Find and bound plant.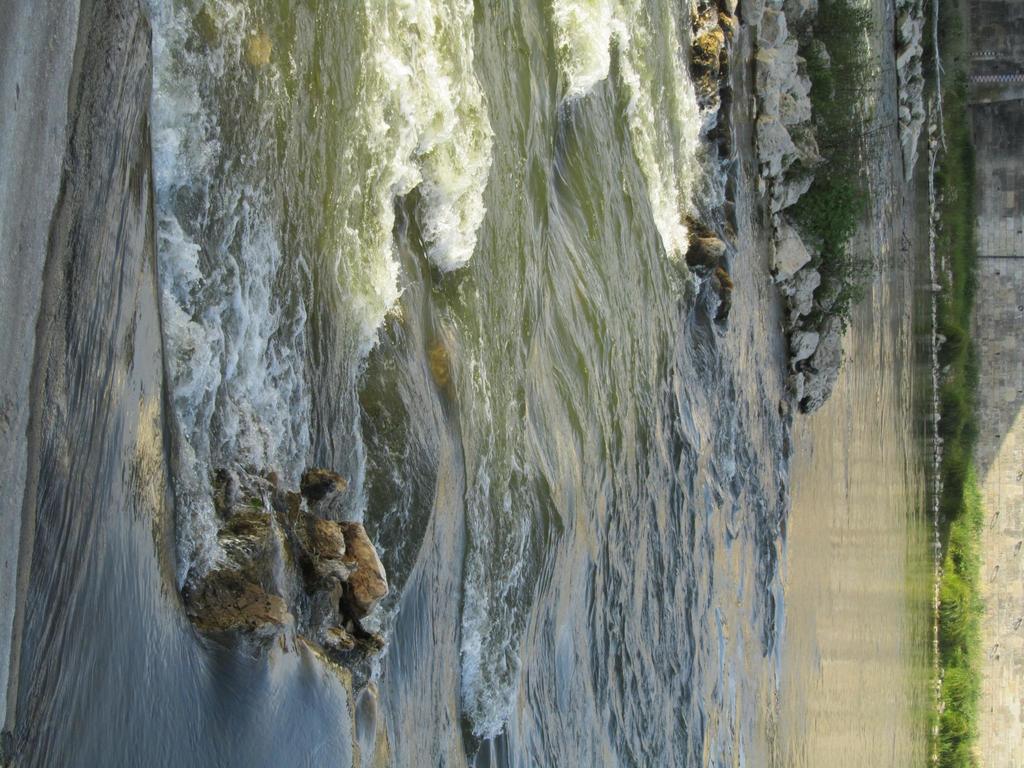
Bound: 818, 238, 916, 329.
